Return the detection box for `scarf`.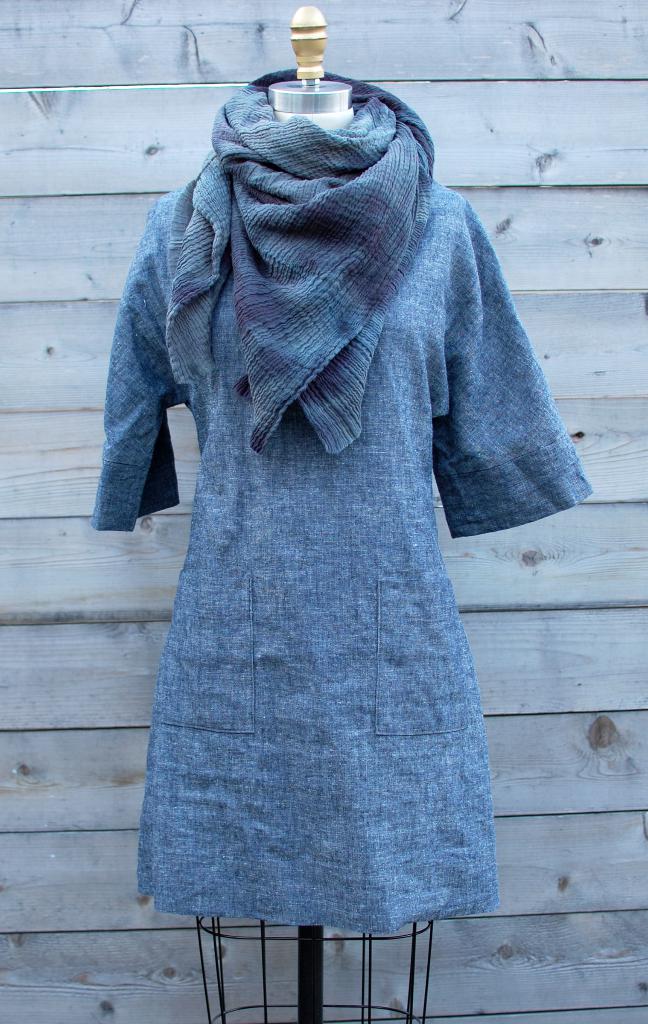
detection(164, 60, 435, 456).
